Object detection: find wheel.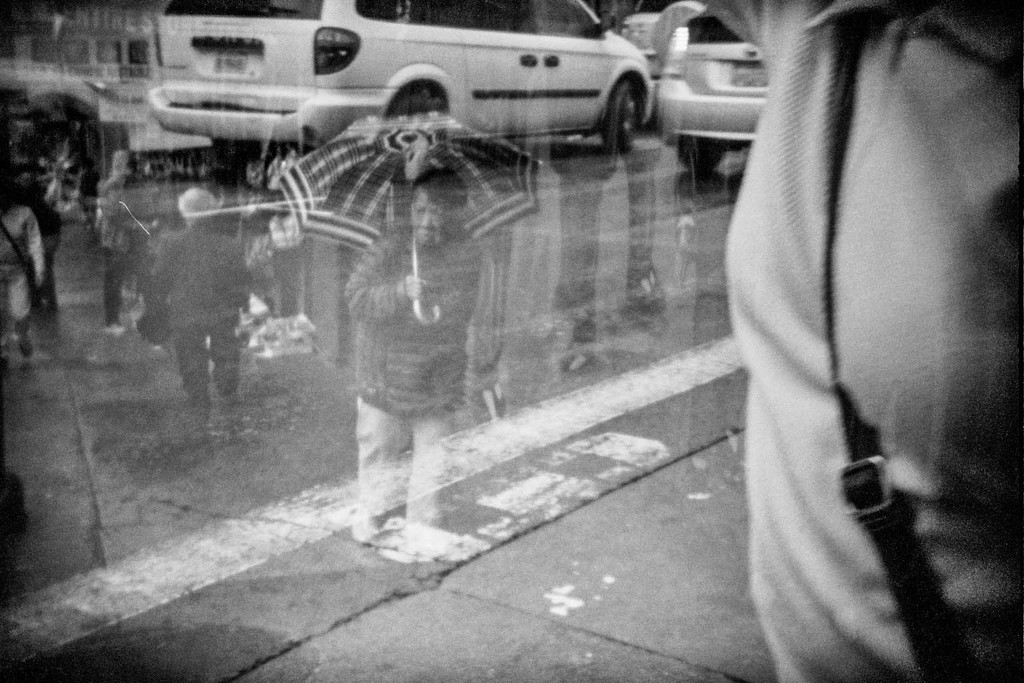
rect(595, 67, 663, 140).
